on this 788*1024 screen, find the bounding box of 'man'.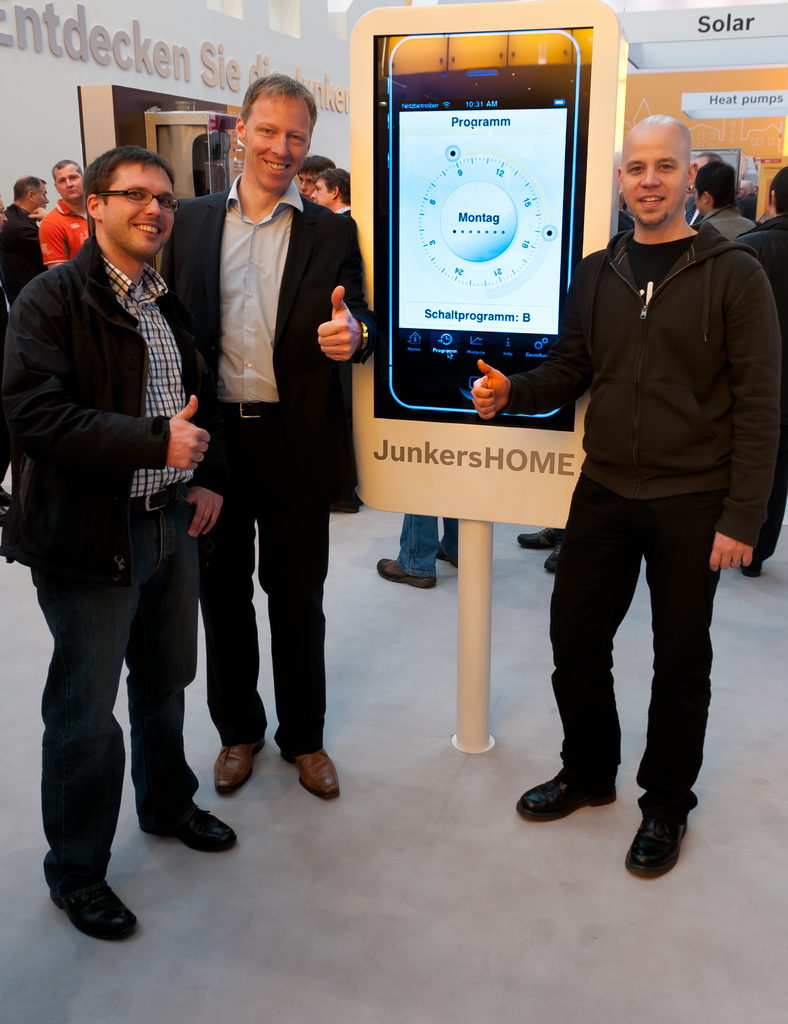
Bounding box: [x1=467, y1=114, x2=784, y2=883].
